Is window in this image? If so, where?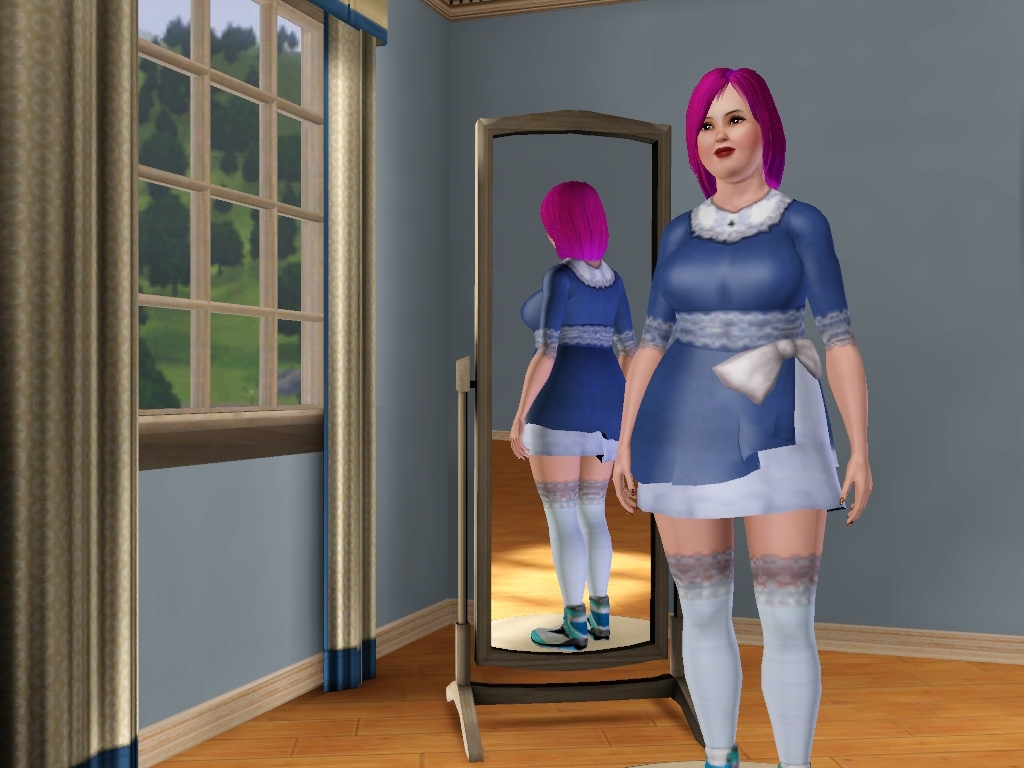
Yes, at (left=80, top=0, right=363, bottom=575).
